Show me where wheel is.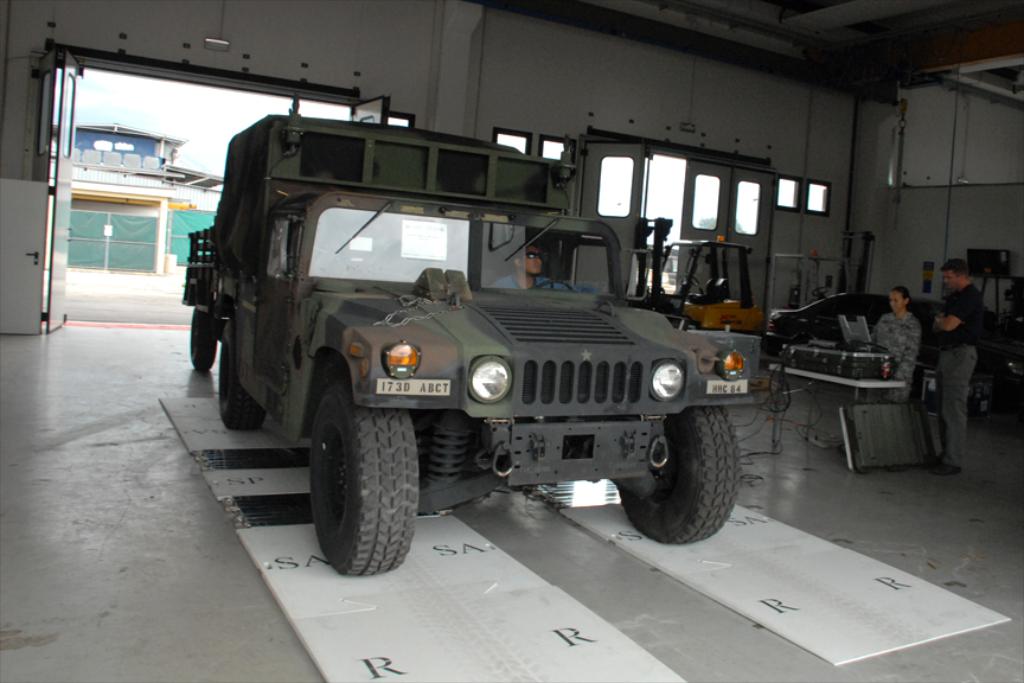
wheel is at rect(220, 336, 258, 432).
